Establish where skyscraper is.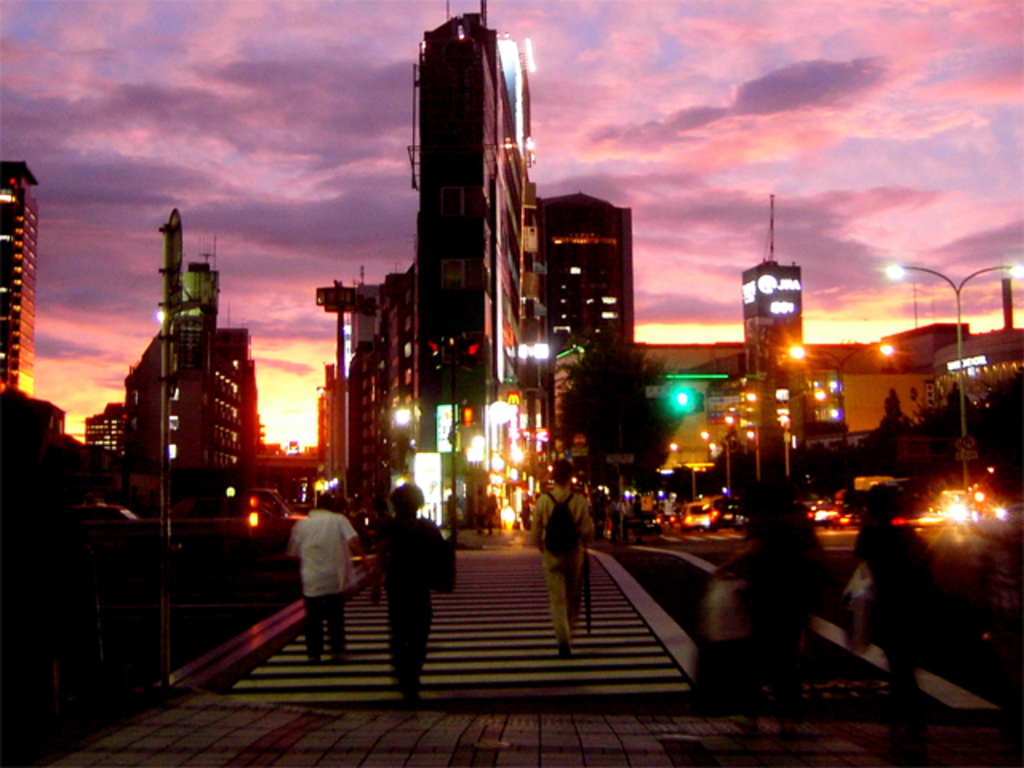
Established at pyautogui.locateOnScreen(539, 190, 635, 494).
